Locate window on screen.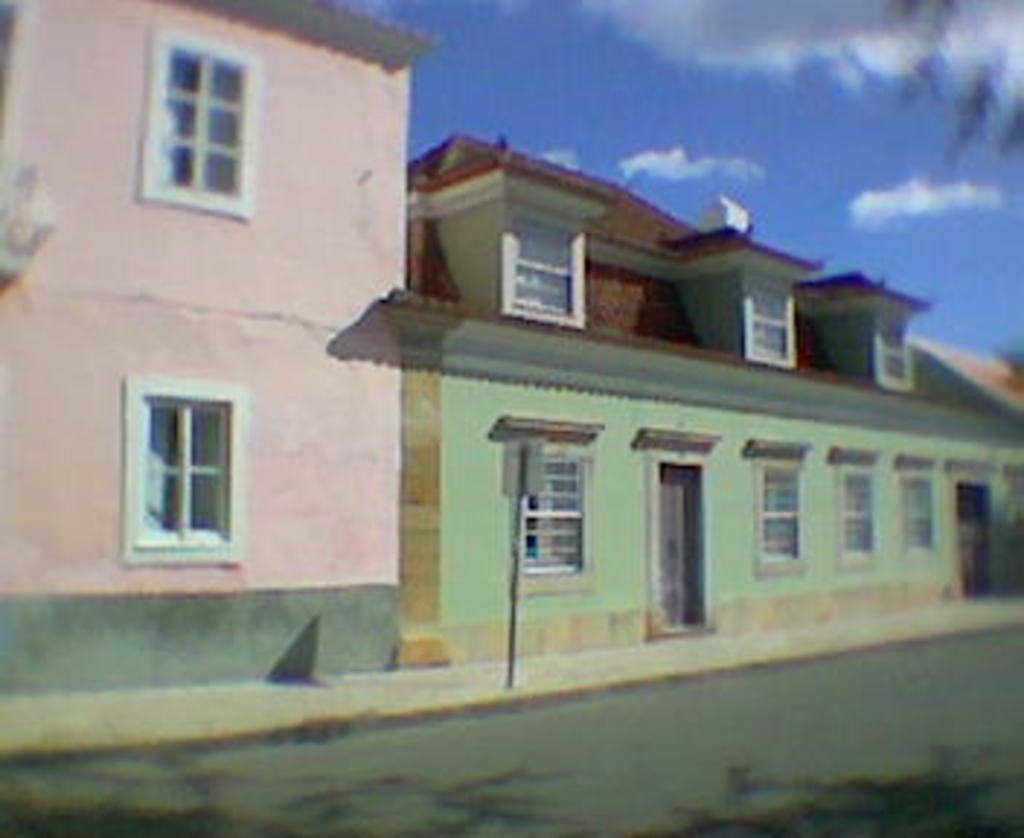
On screen at (x1=753, y1=463, x2=806, y2=576).
